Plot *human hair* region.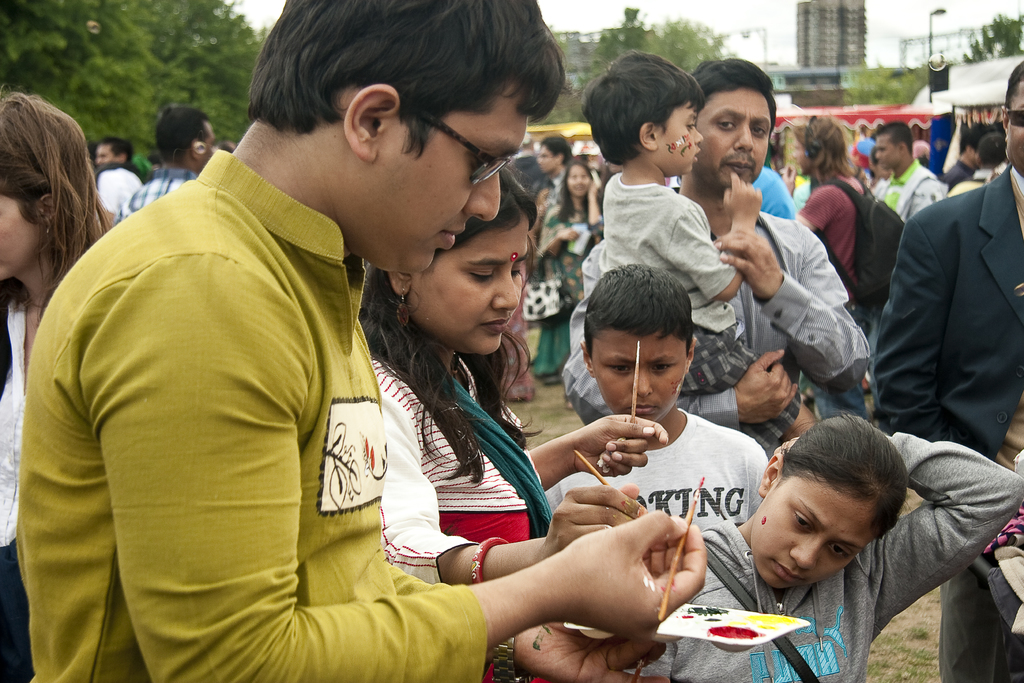
Plotted at 236:0:572:140.
